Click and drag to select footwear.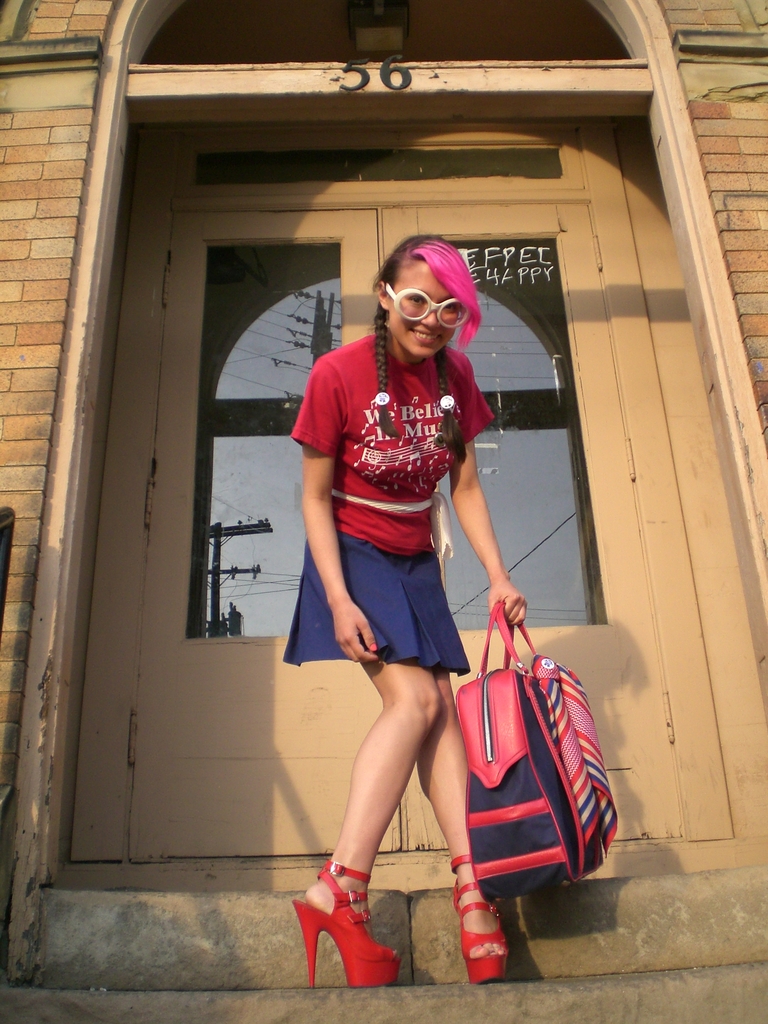
Selection: (447, 853, 506, 989).
